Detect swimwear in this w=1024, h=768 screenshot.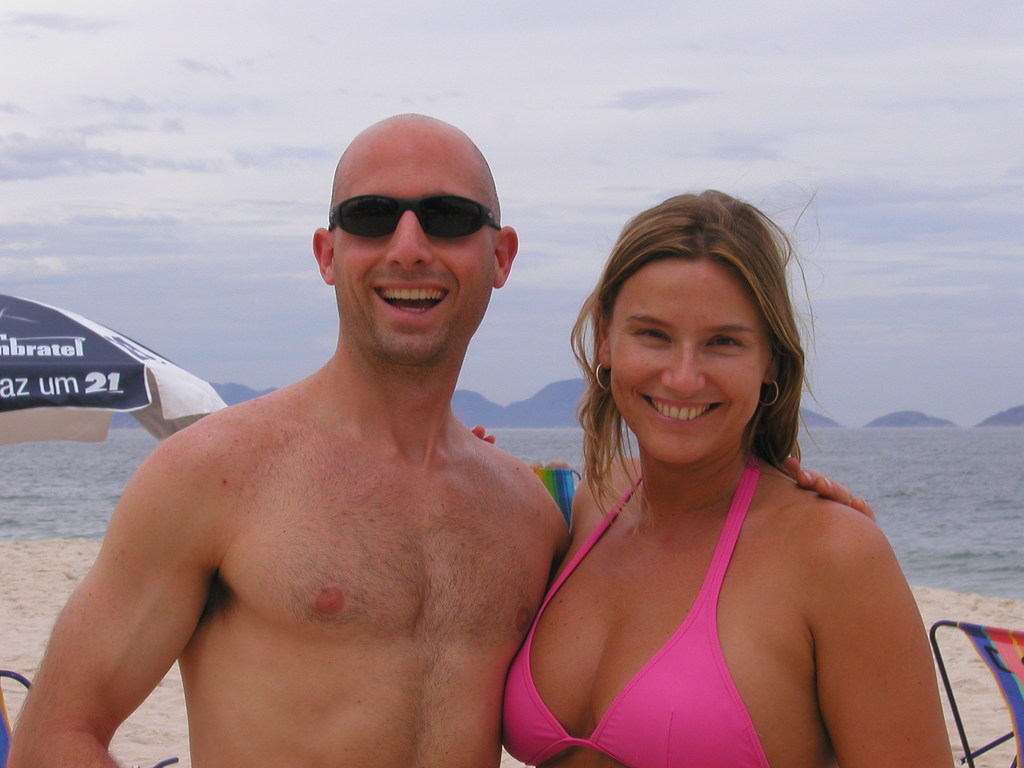
Detection: BBox(497, 460, 771, 767).
